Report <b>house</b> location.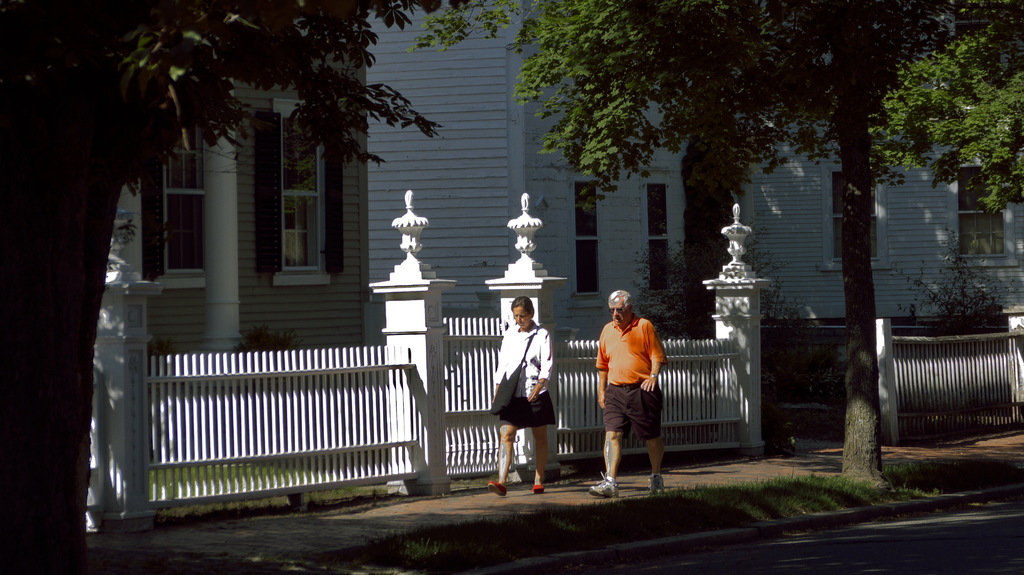
Report: crop(124, 43, 368, 349).
